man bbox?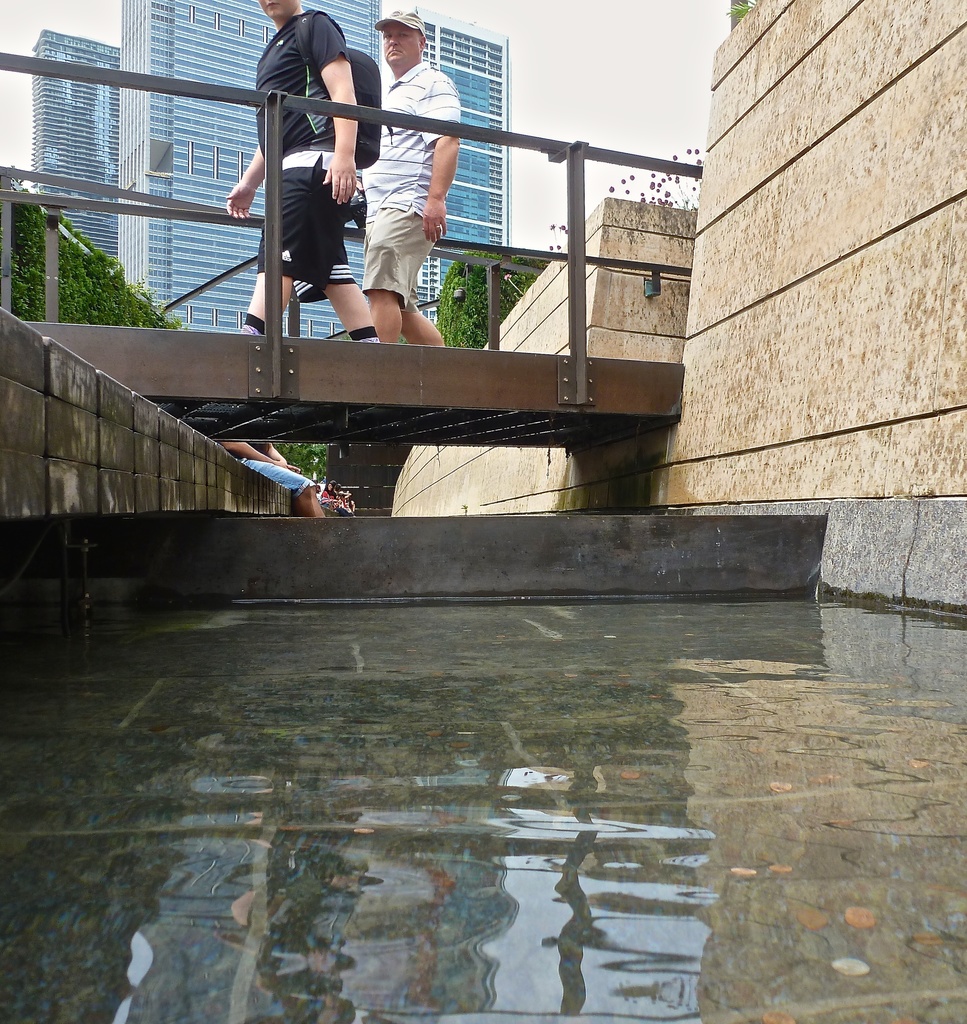
224, 0, 381, 337
